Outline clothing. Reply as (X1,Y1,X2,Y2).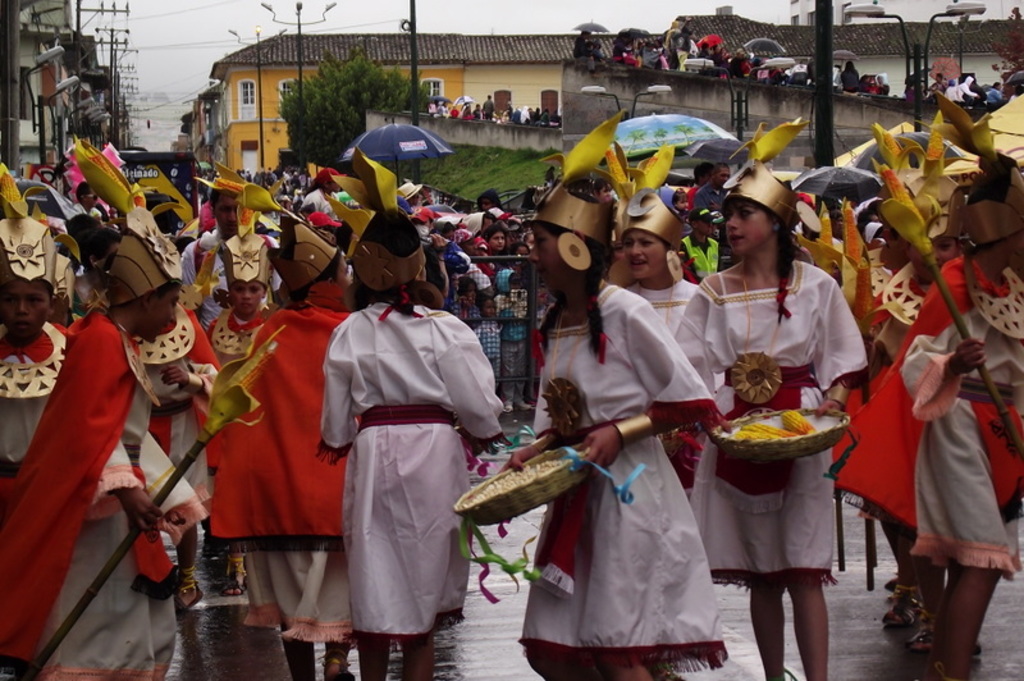
(961,68,980,104).
